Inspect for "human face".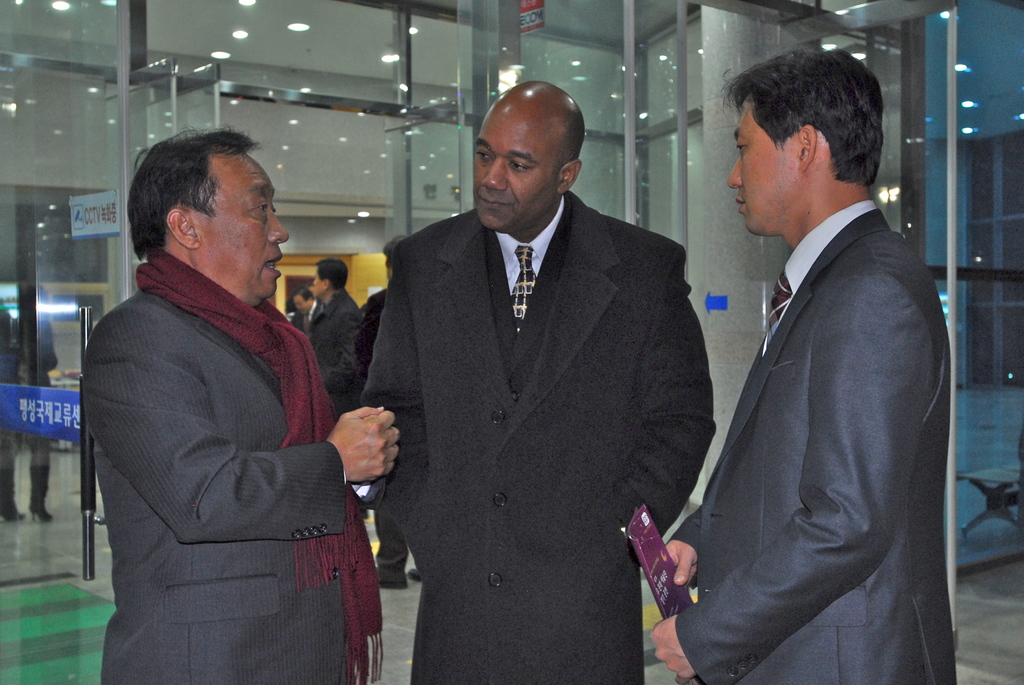
Inspection: select_region(723, 105, 801, 237).
